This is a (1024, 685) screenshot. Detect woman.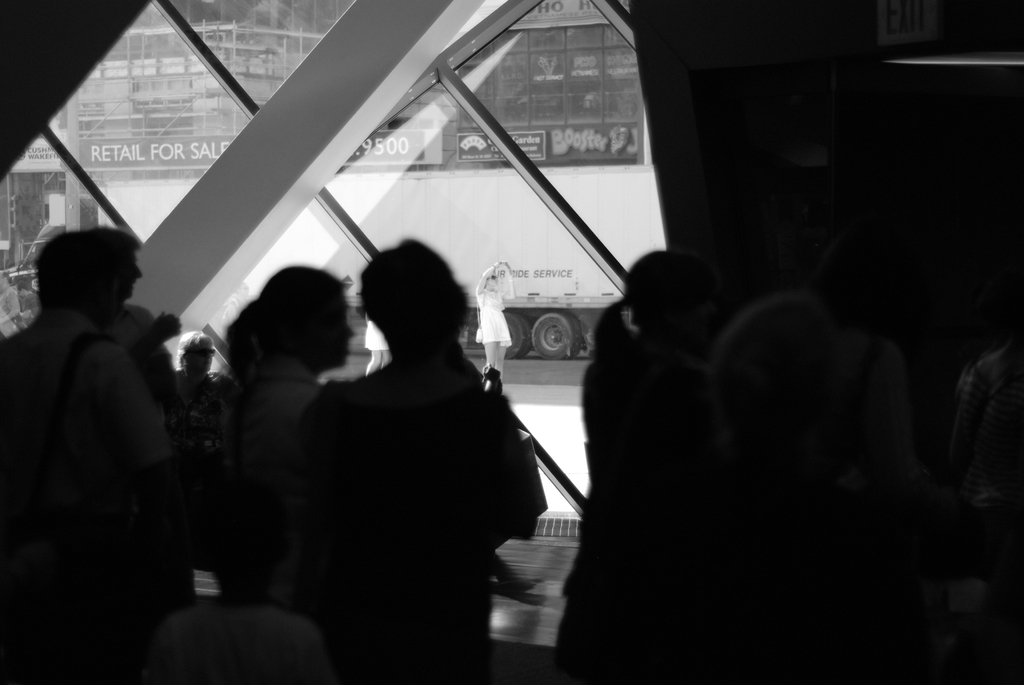
[222,267,355,425].
